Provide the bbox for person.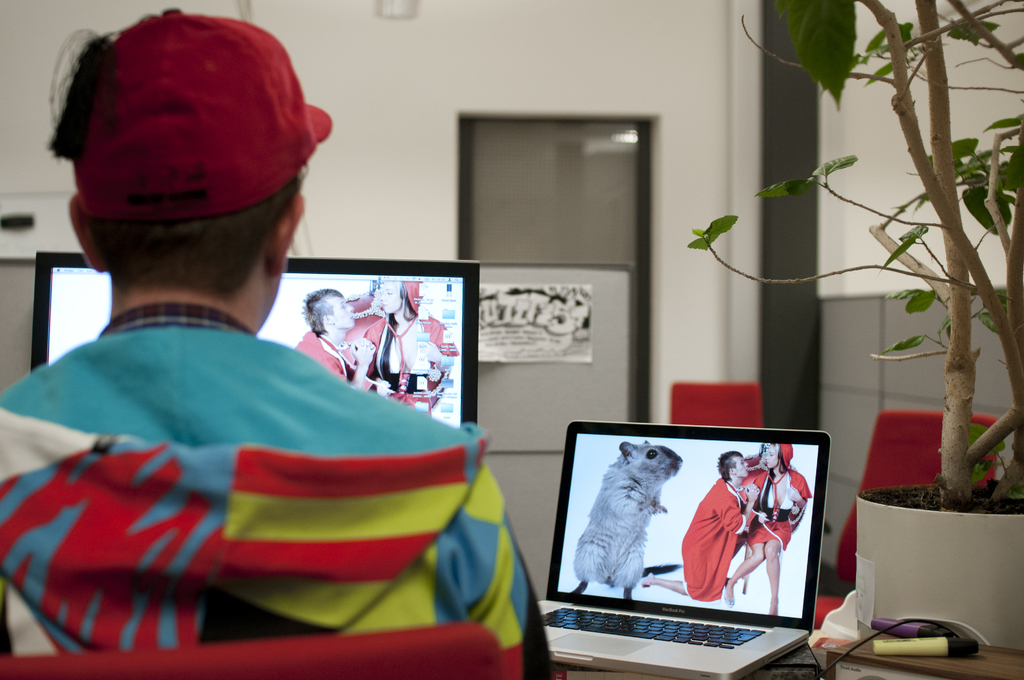
region(644, 450, 760, 603).
